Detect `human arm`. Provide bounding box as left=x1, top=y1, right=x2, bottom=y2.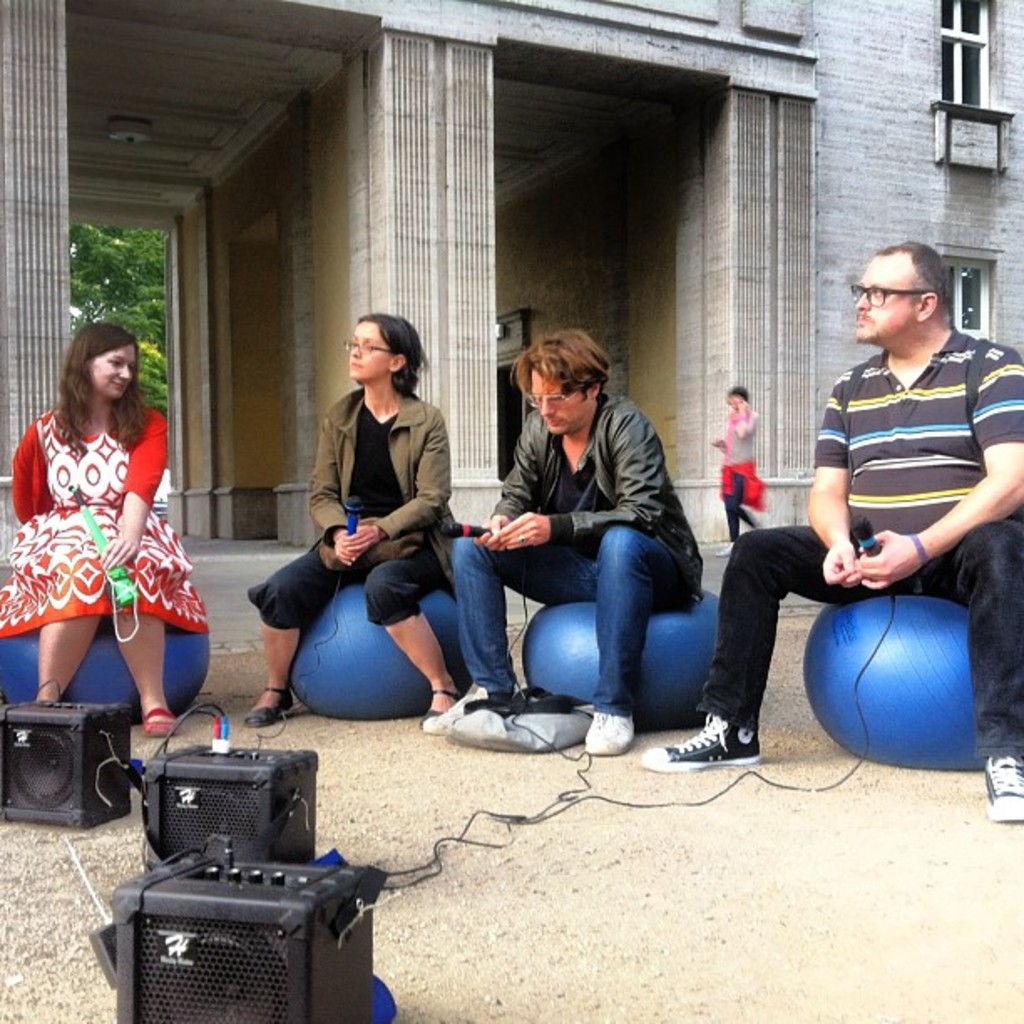
left=728, top=392, right=770, bottom=443.
